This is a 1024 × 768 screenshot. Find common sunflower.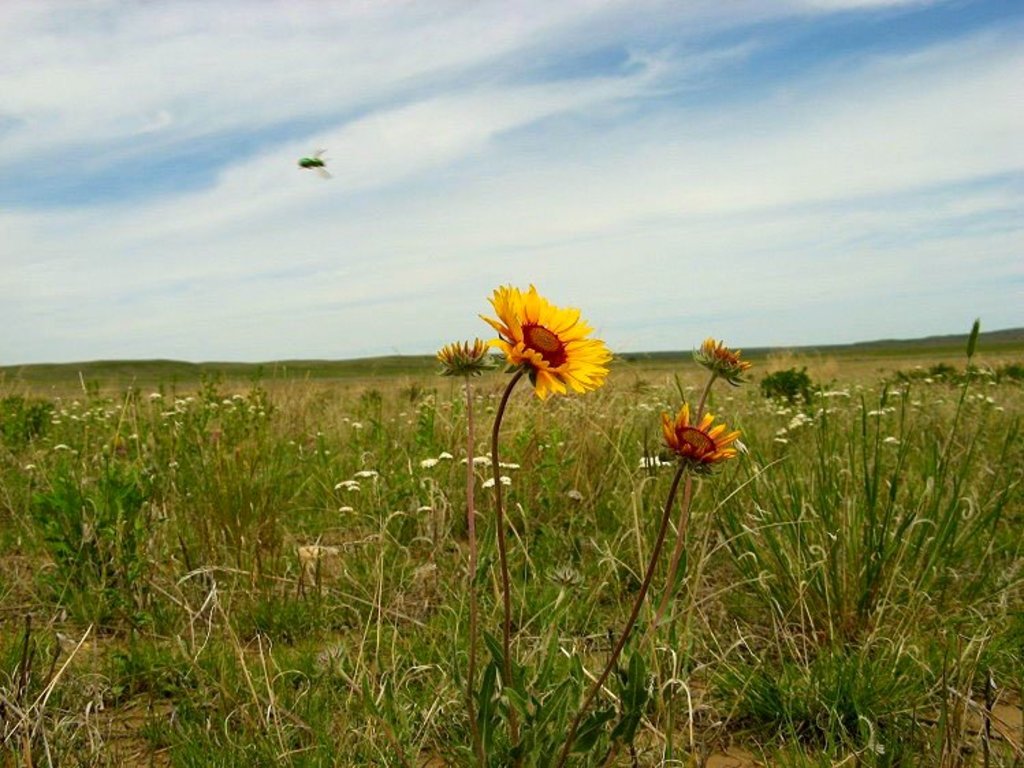
Bounding box: left=479, top=283, right=614, bottom=398.
